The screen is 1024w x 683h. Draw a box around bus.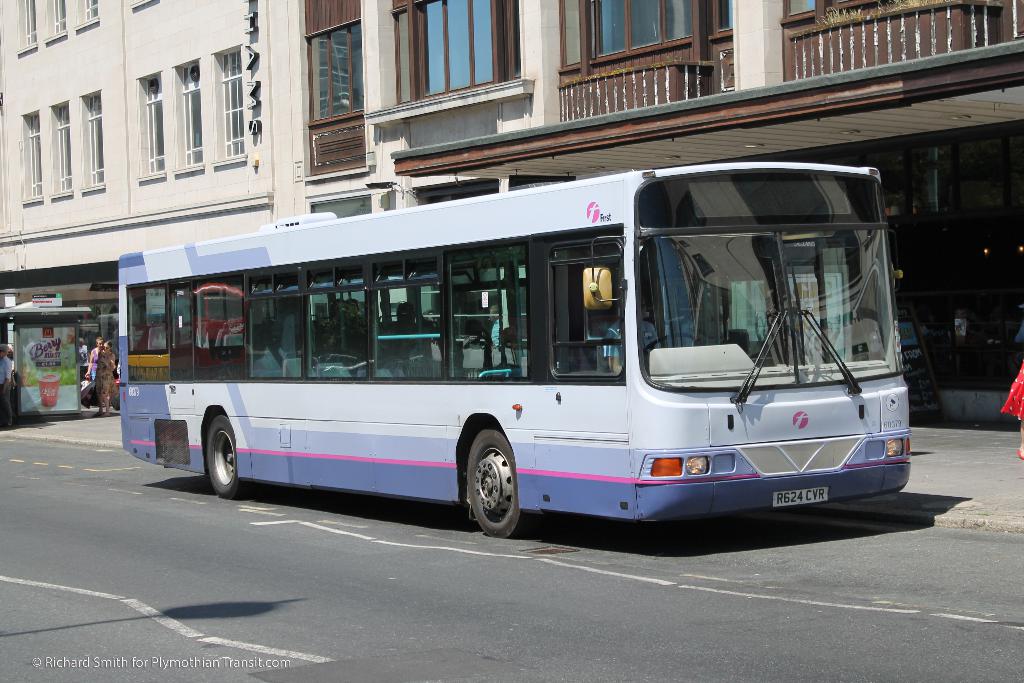
[119, 154, 913, 538].
